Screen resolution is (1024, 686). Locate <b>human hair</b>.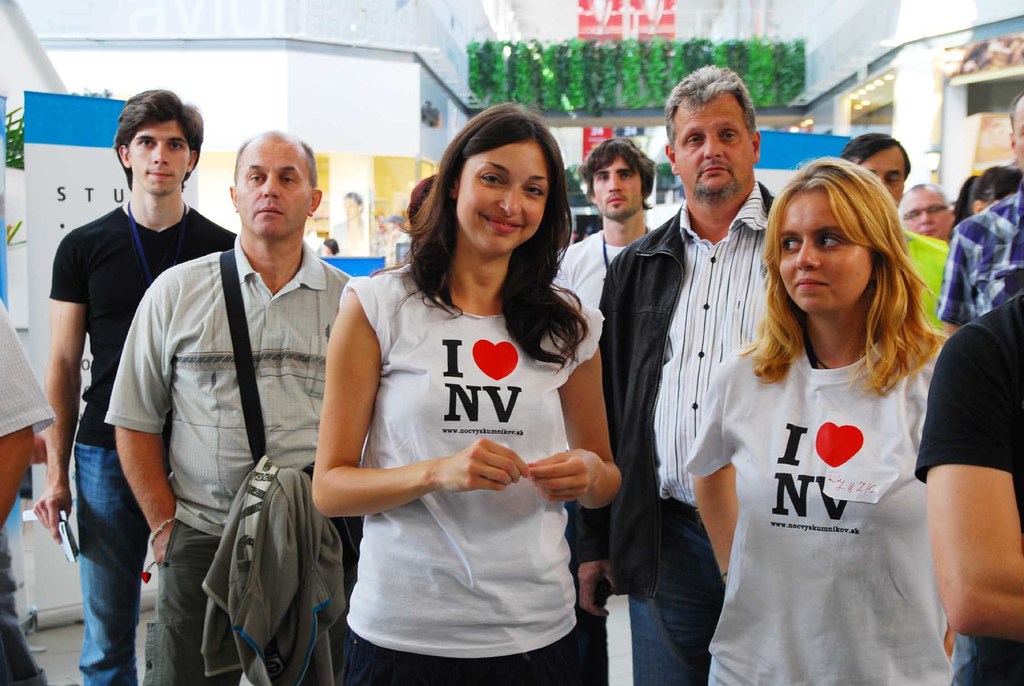
<bbox>405, 174, 435, 216</bbox>.
